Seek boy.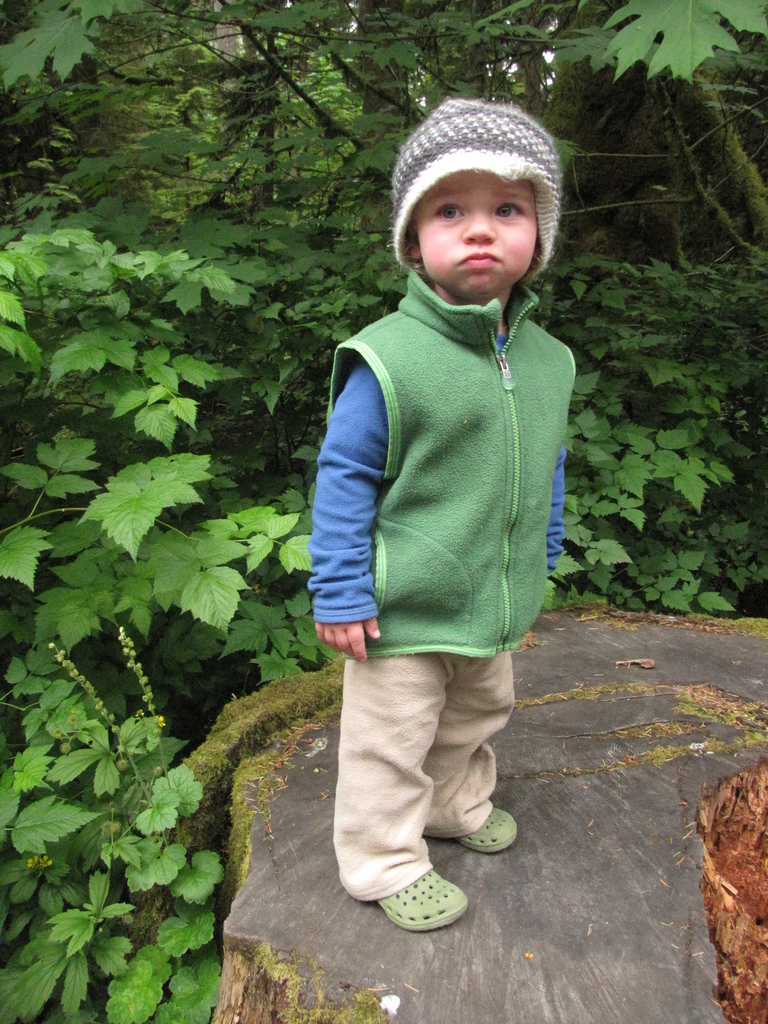
BBox(305, 102, 579, 935).
